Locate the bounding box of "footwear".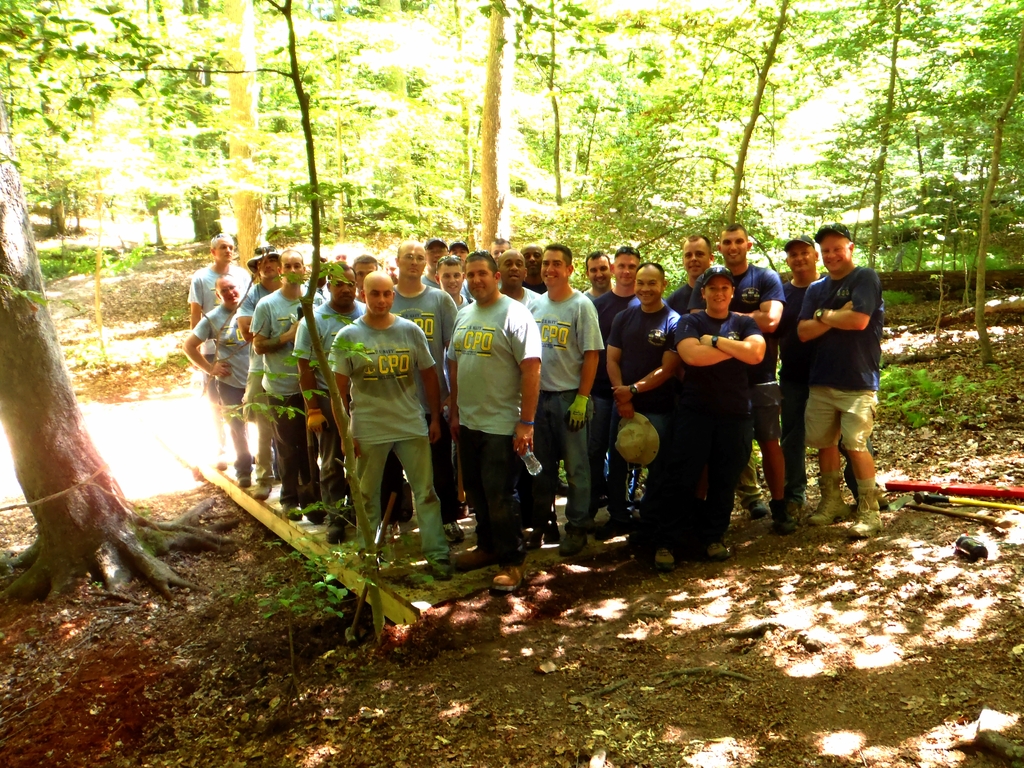
Bounding box: select_region(483, 553, 531, 597).
